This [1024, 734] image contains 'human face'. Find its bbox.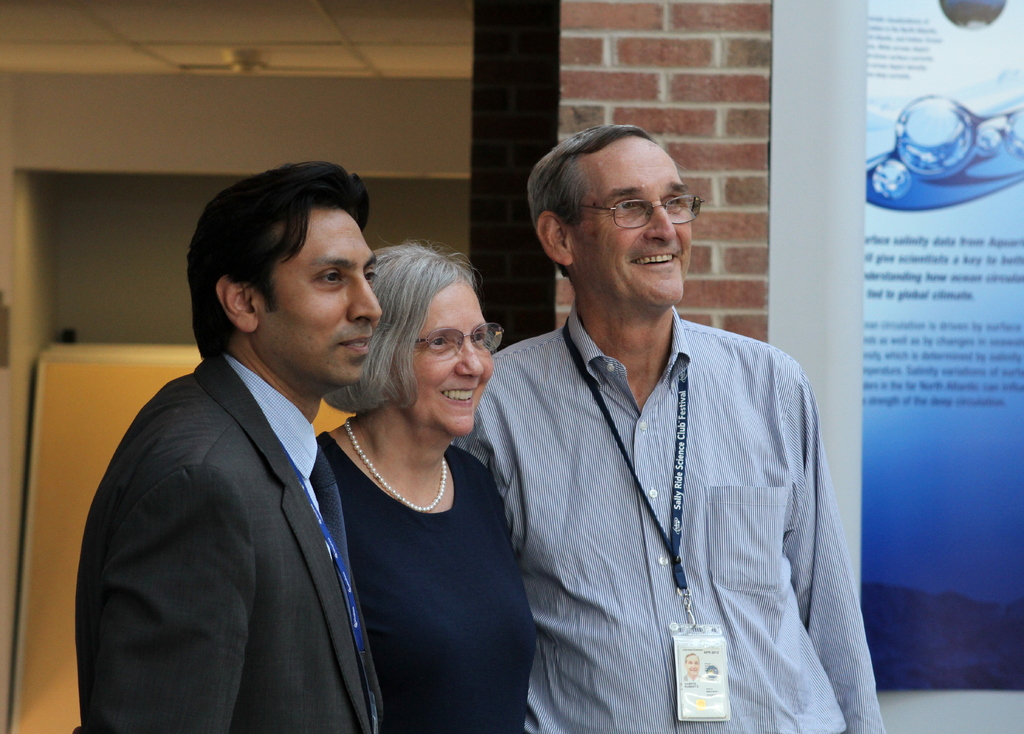
(x1=573, y1=140, x2=697, y2=312).
